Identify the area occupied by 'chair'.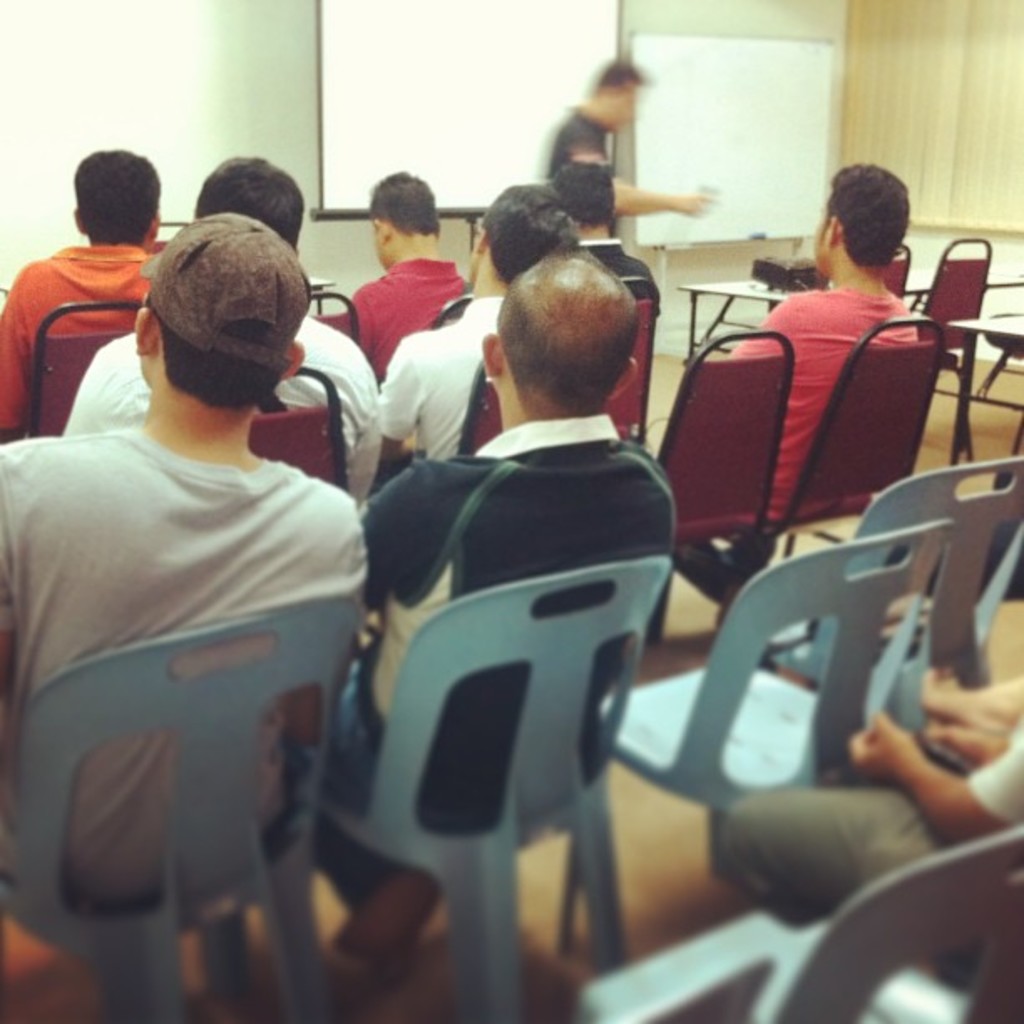
Area: (x1=296, y1=425, x2=681, y2=1023).
